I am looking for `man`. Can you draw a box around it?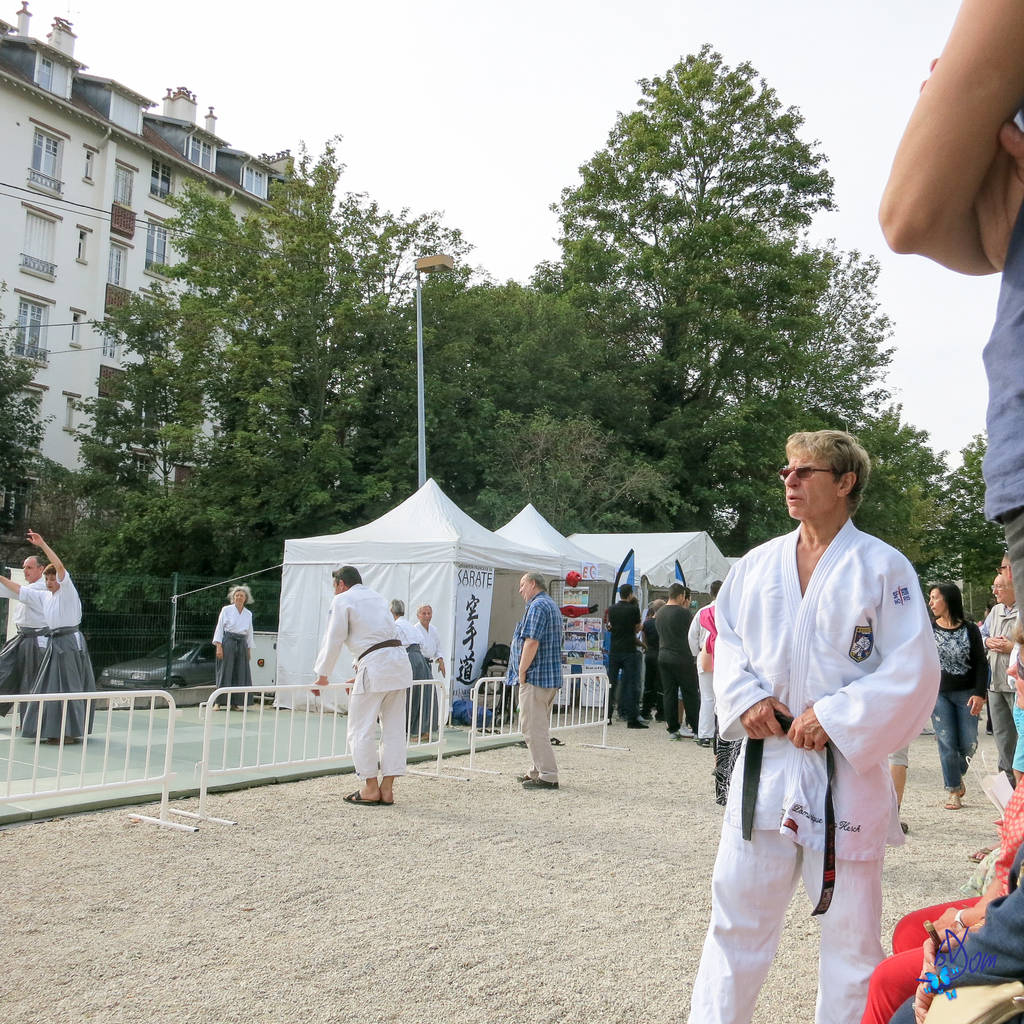
Sure, the bounding box is l=714, t=419, r=964, b=1001.
